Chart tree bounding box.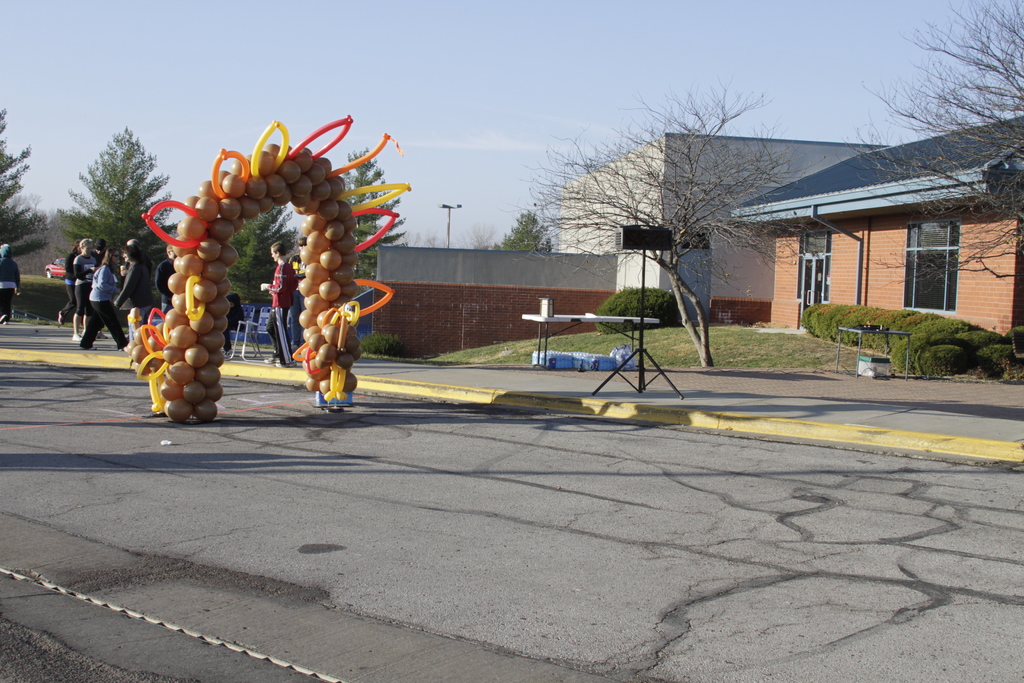
Charted: <region>852, 0, 1019, 313</region>.
